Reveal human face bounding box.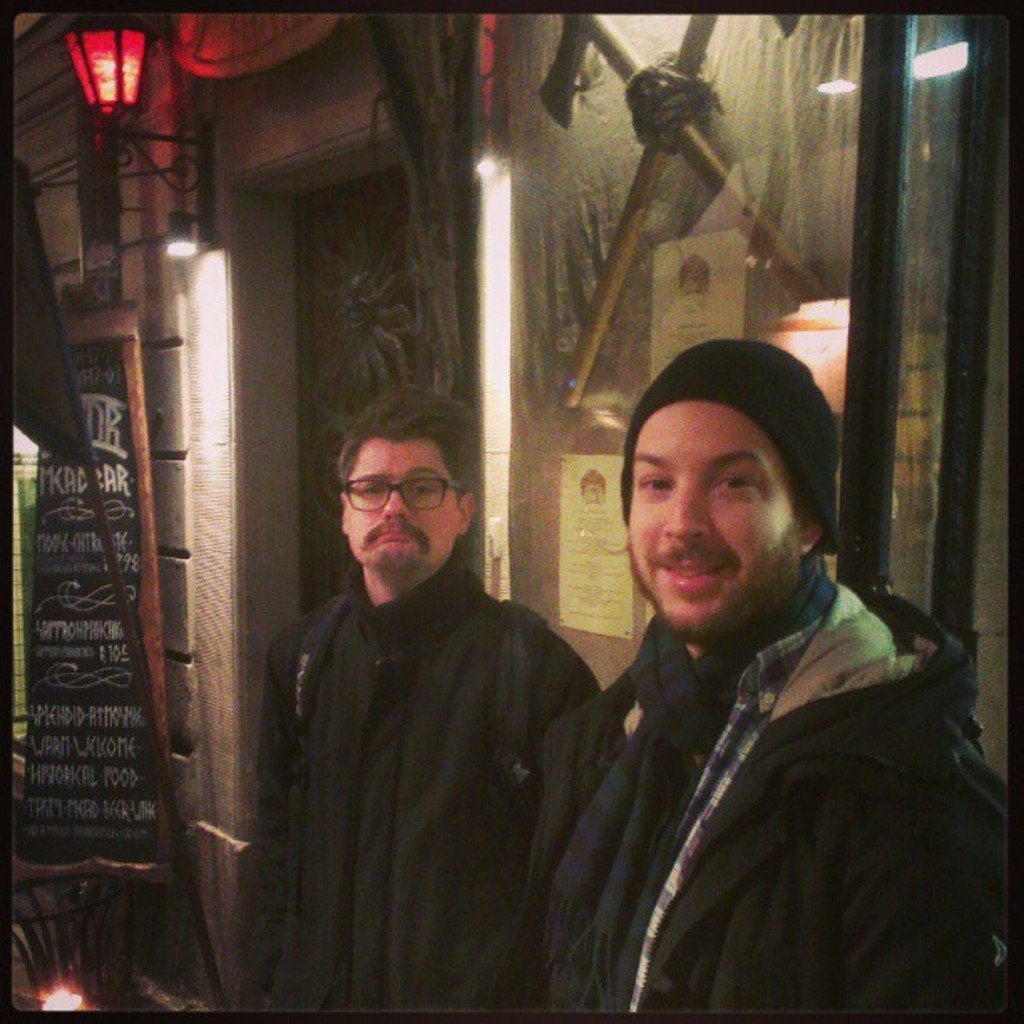
Revealed: {"left": 345, "top": 437, "right": 457, "bottom": 581}.
